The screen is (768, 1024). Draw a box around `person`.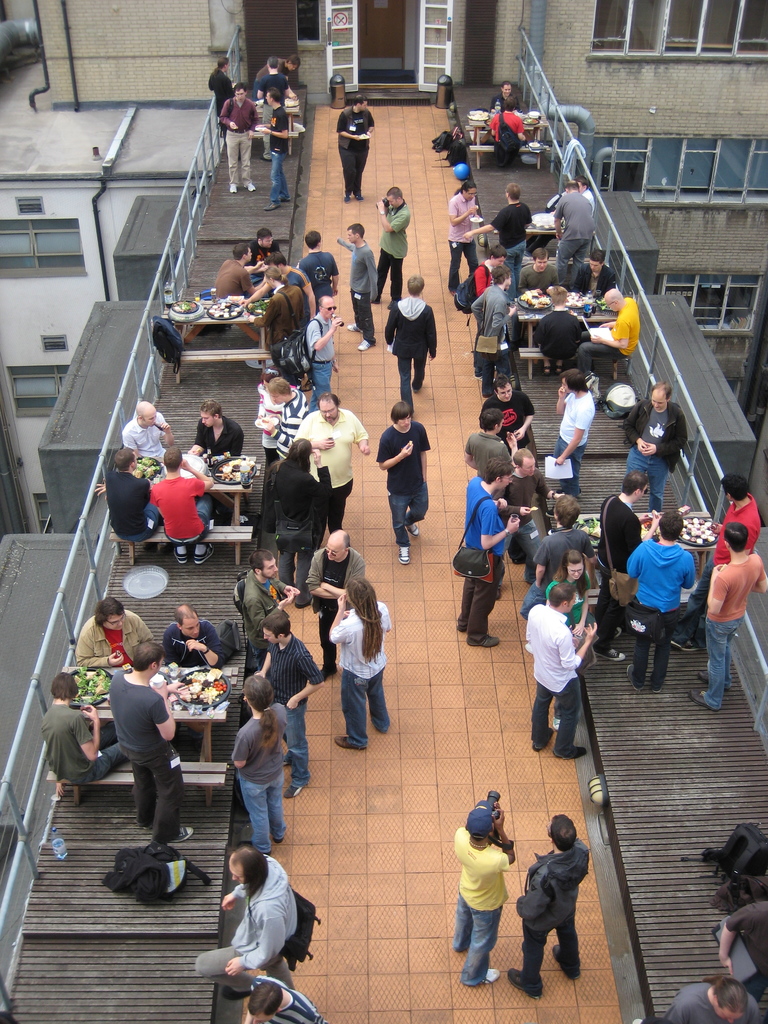
crop(530, 292, 575, 369).
